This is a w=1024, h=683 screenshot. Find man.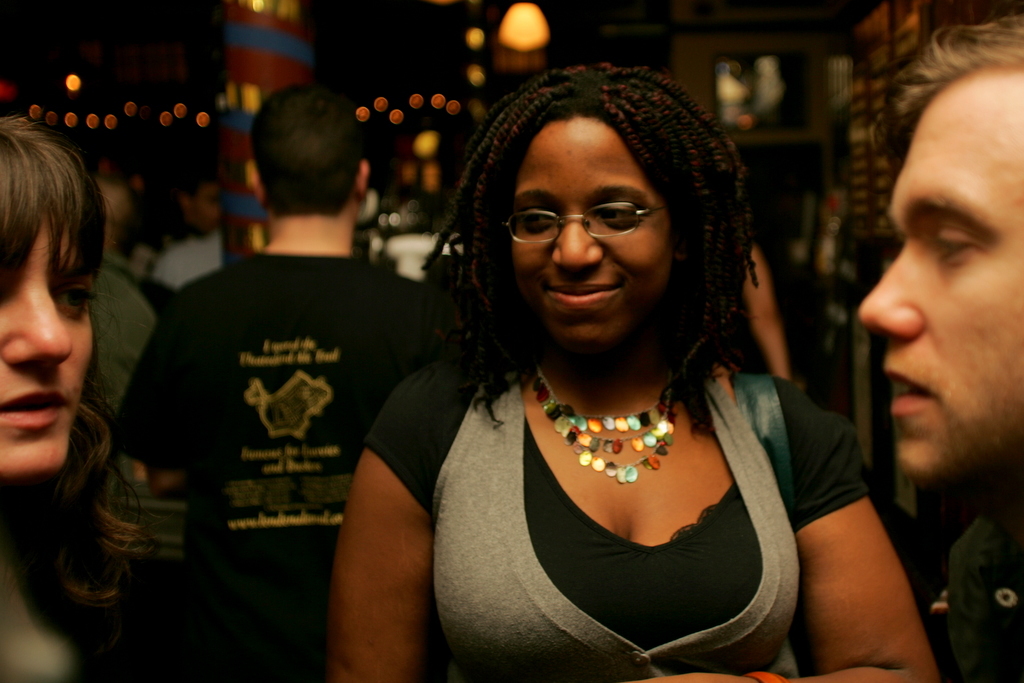
Bounding box: l=154, t=228, r=236, b=292.
